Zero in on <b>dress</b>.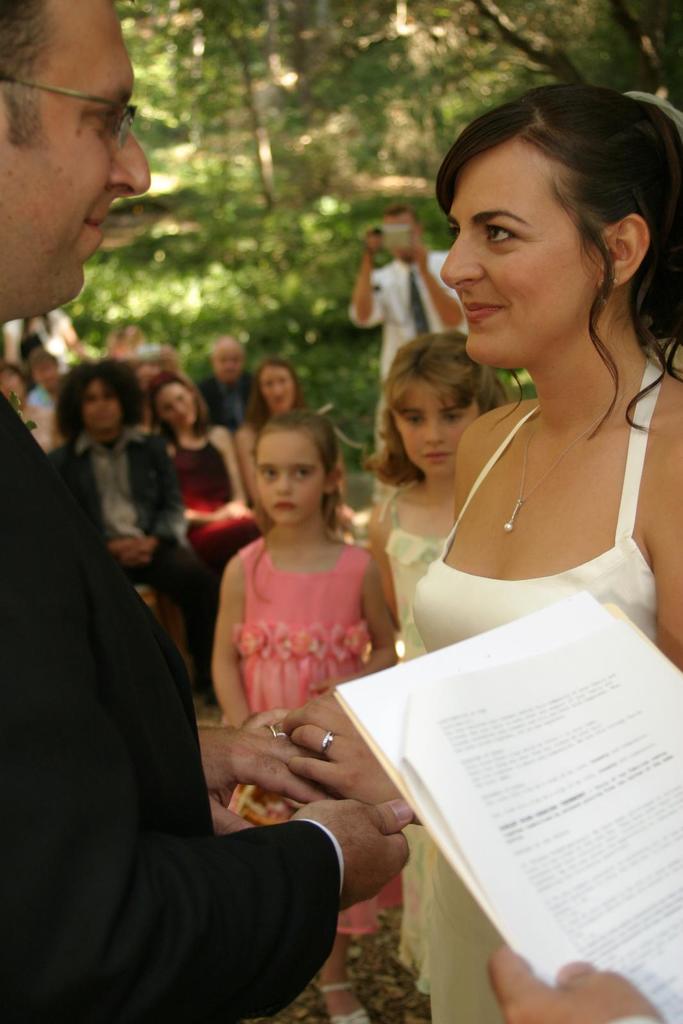
Zeroed in: 380/490/449/993.
